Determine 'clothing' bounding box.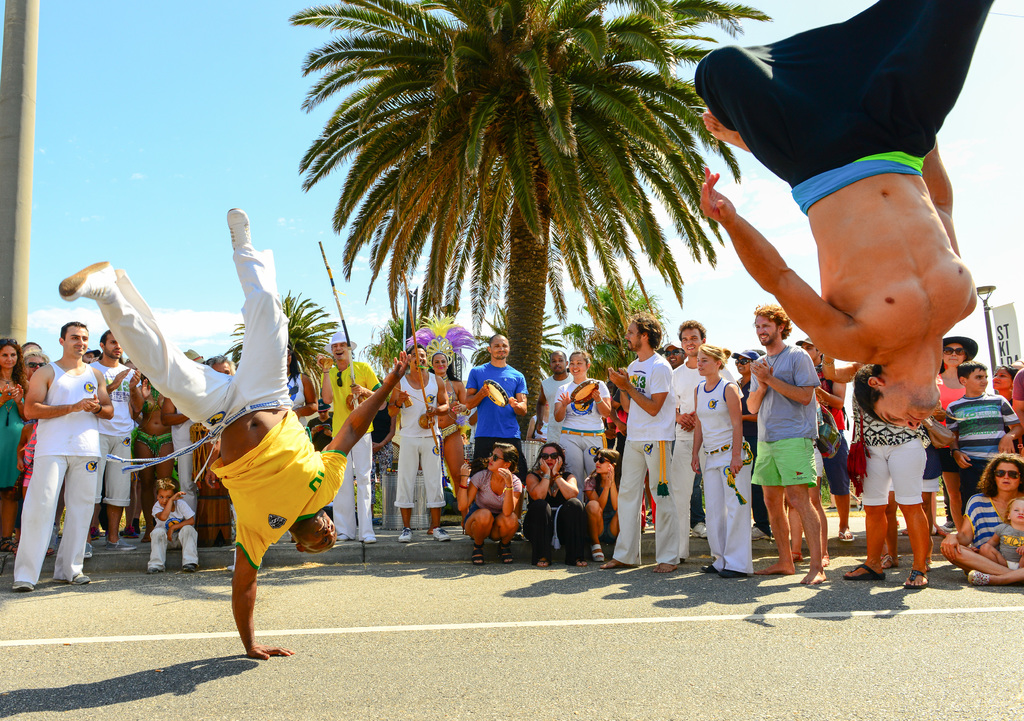
Determined: (x1=746, y1=339, x2=822, y2=489).
